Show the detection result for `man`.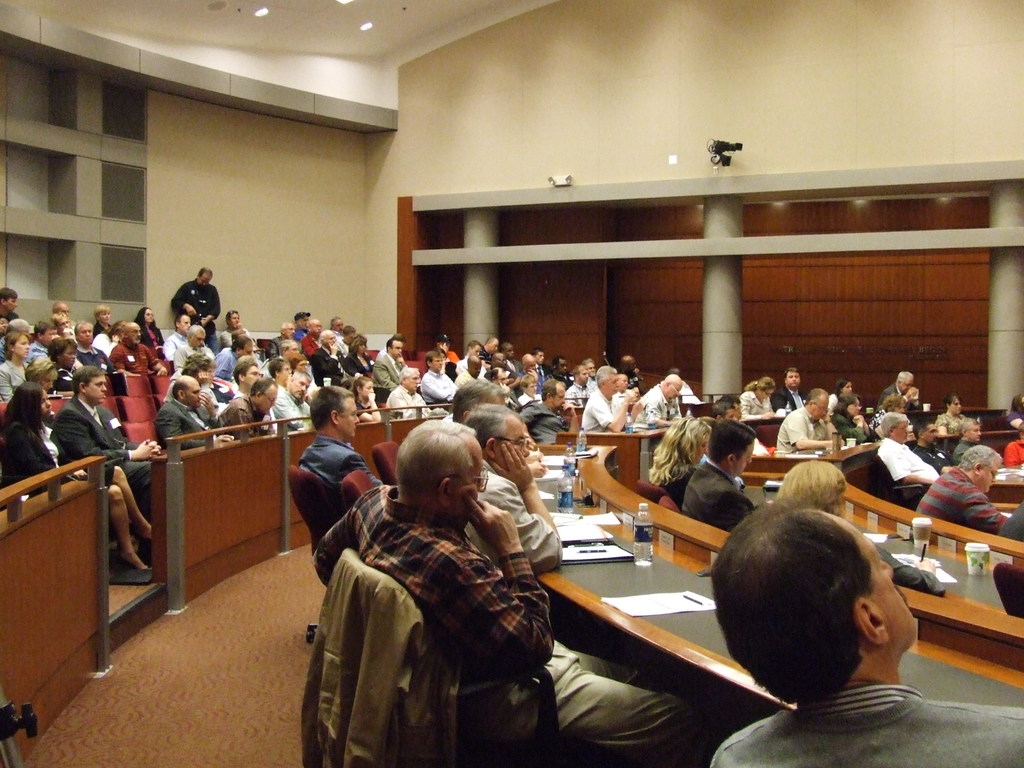
(446,381,515,421).
